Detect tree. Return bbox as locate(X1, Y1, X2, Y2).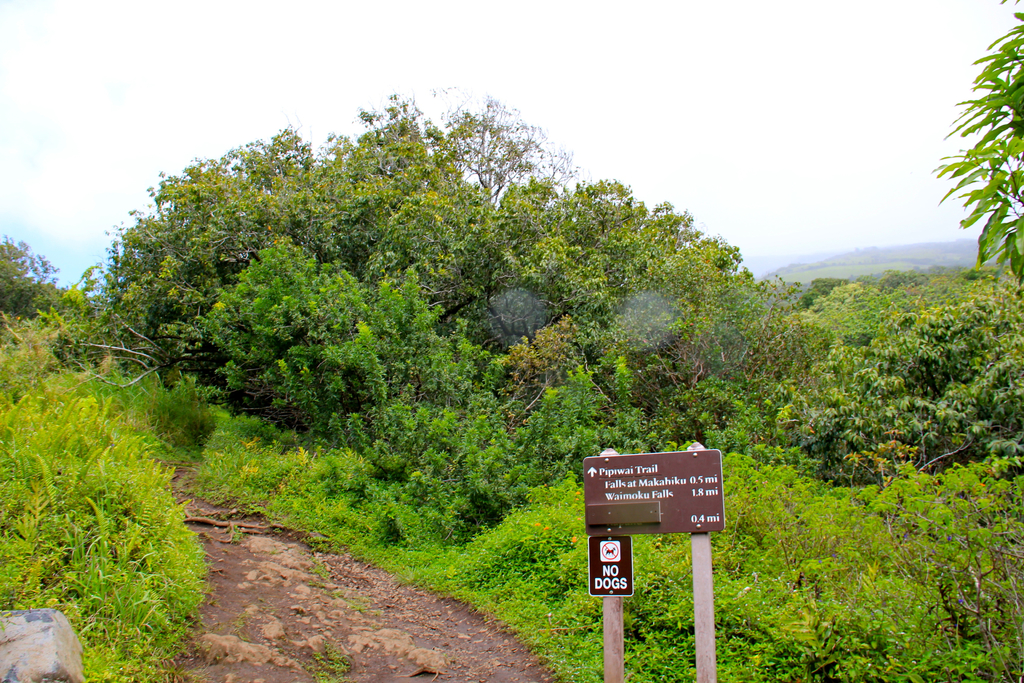
locate(92, 76, 753, 461).
